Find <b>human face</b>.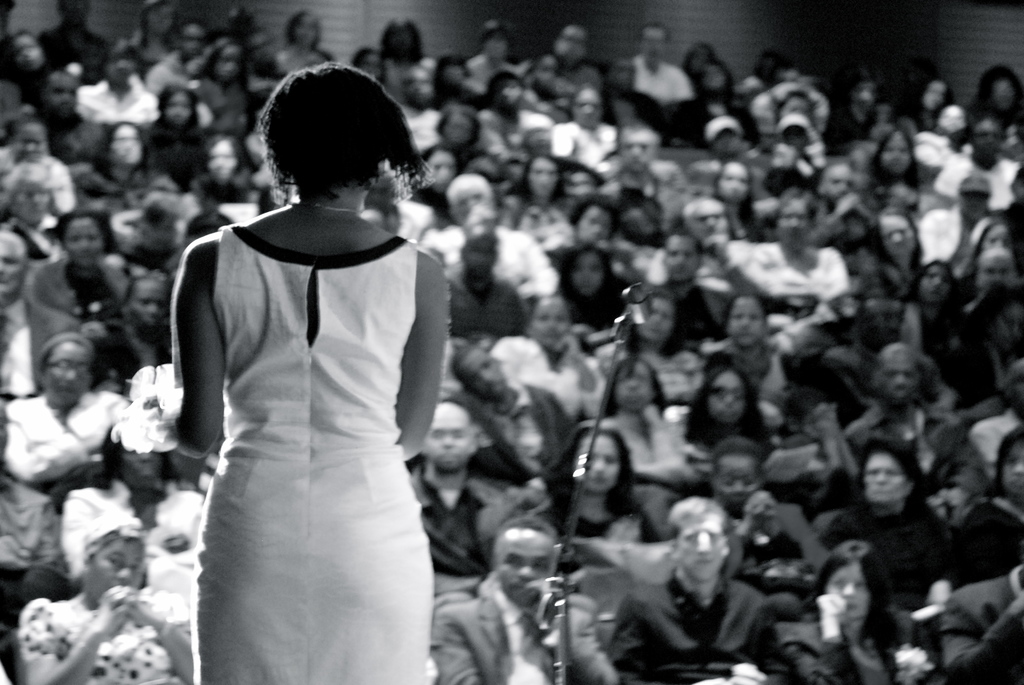
<bbox>975, 244, 1011, 292</bbox>.
